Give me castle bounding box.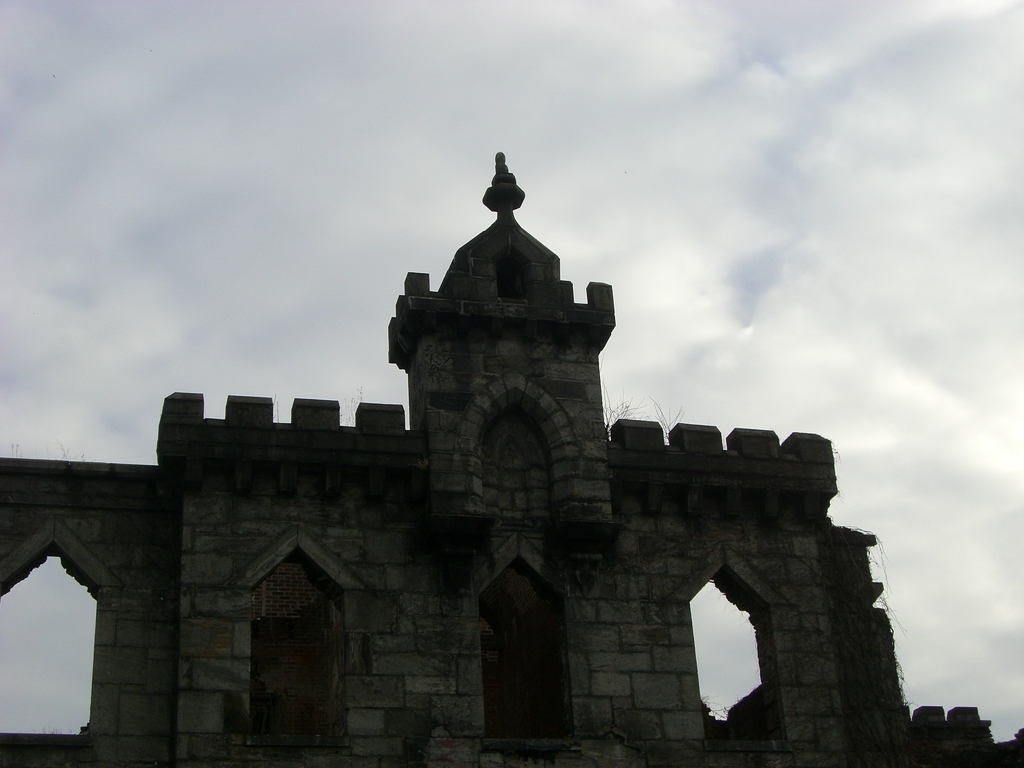
bbox(0, 148, 1023, 767).
